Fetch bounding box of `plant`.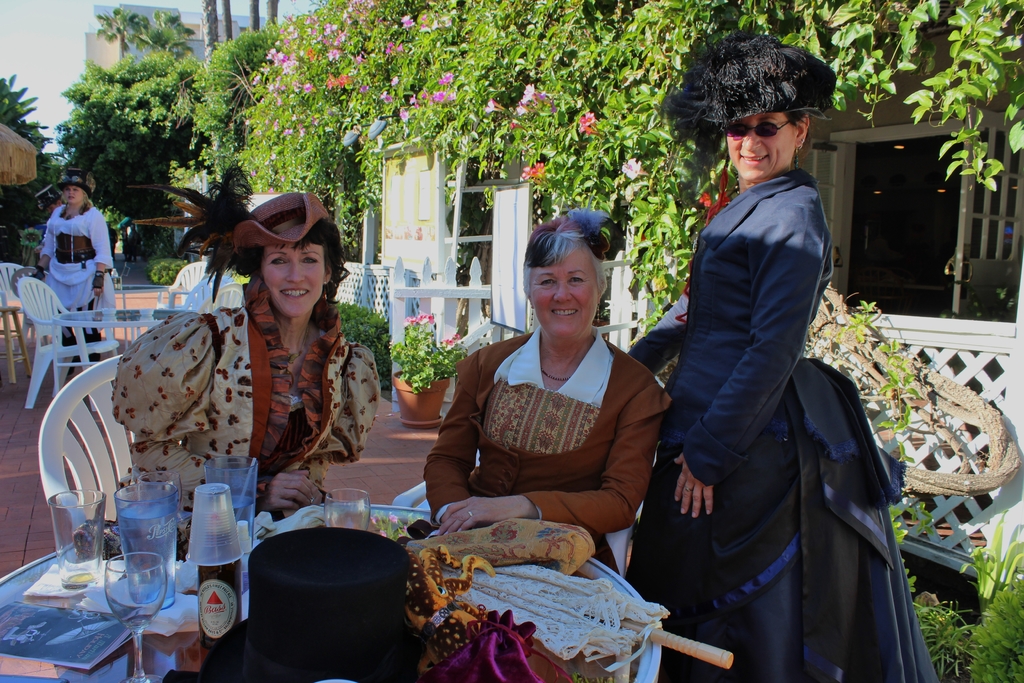
Bbox: 967, 573, 1023, 682.
